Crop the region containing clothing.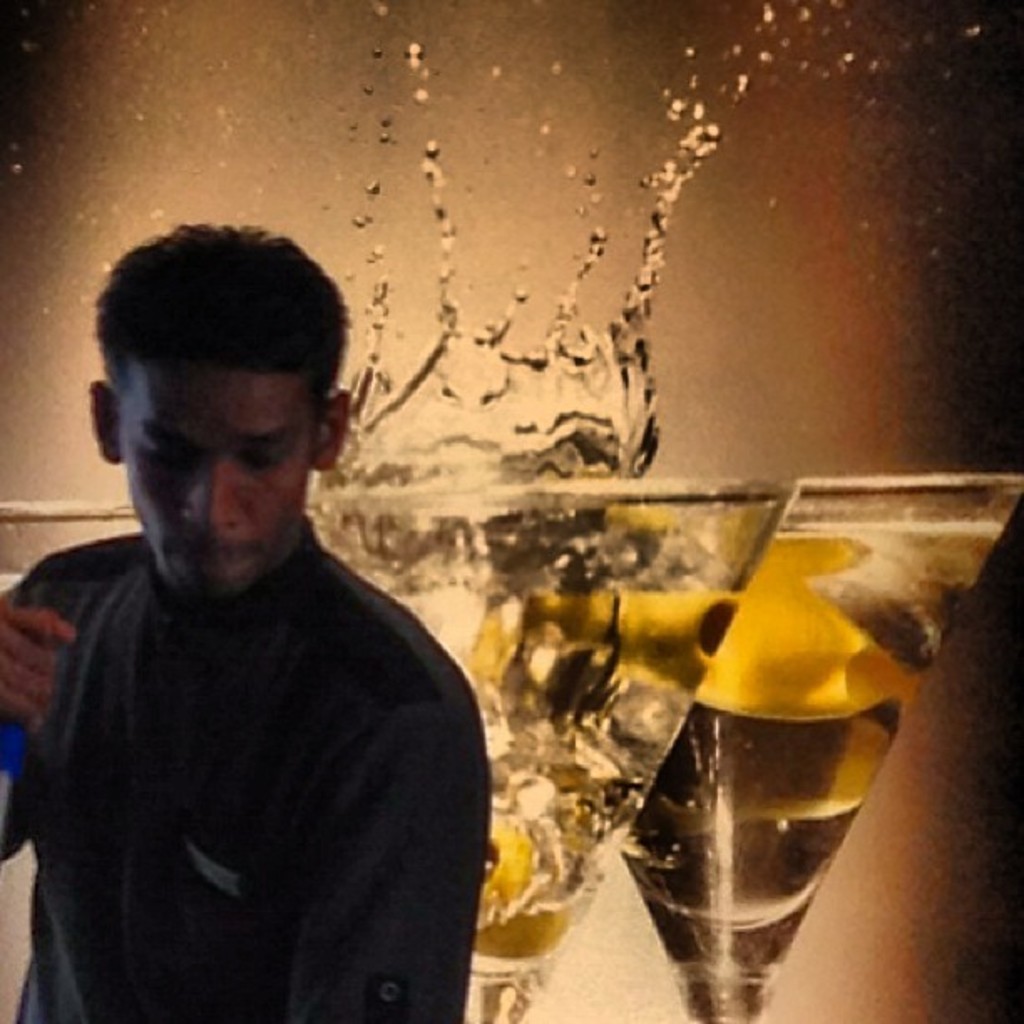
Crop region: (2, 413, 507, 1023).
